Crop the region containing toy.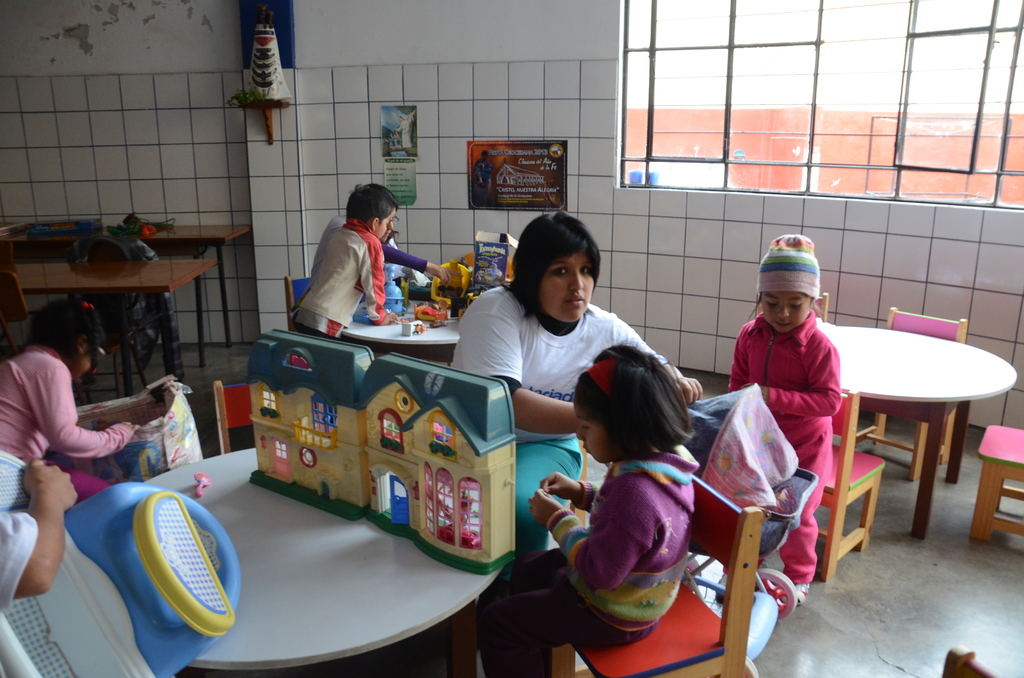
Crop region: locate(399, 299, 451, 328).
